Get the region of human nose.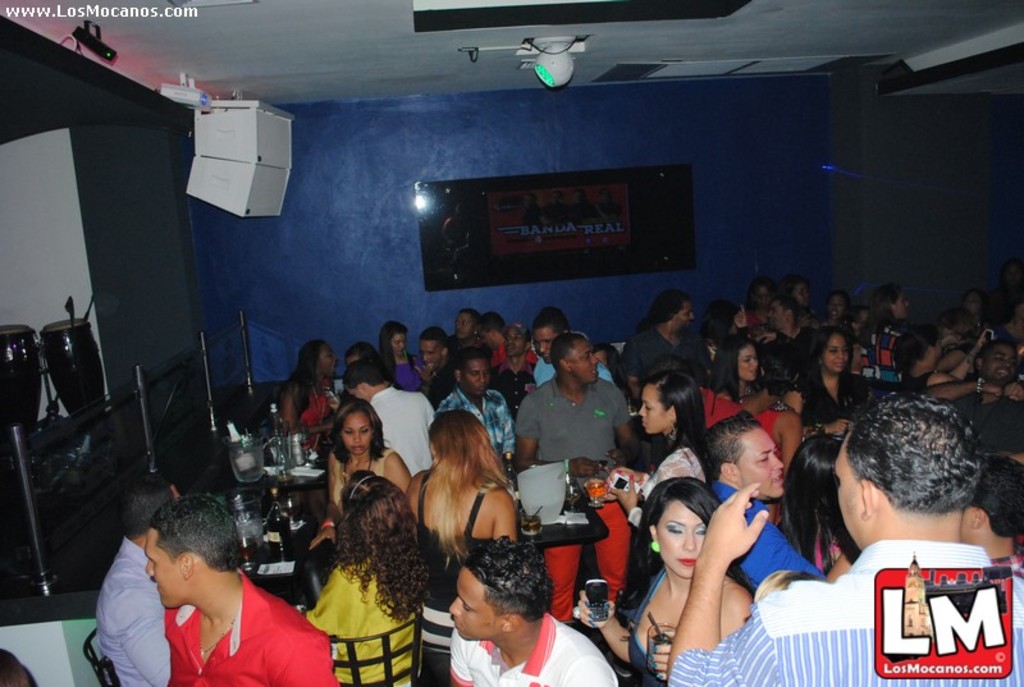
<box>424,359,428,363</box>.
